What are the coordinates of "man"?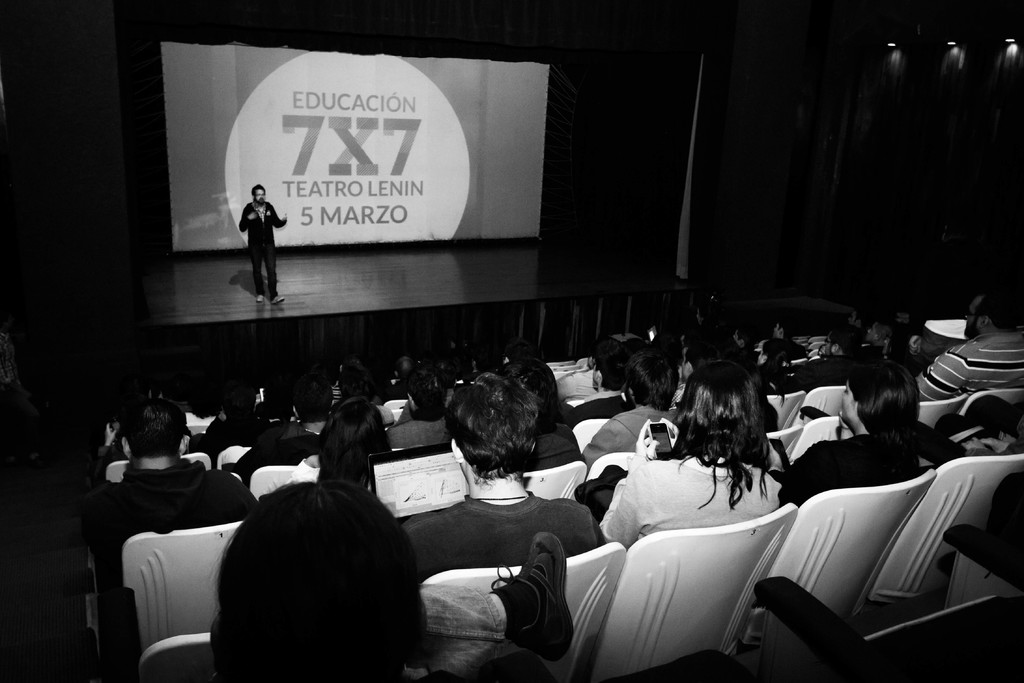
90 386 257 525.
